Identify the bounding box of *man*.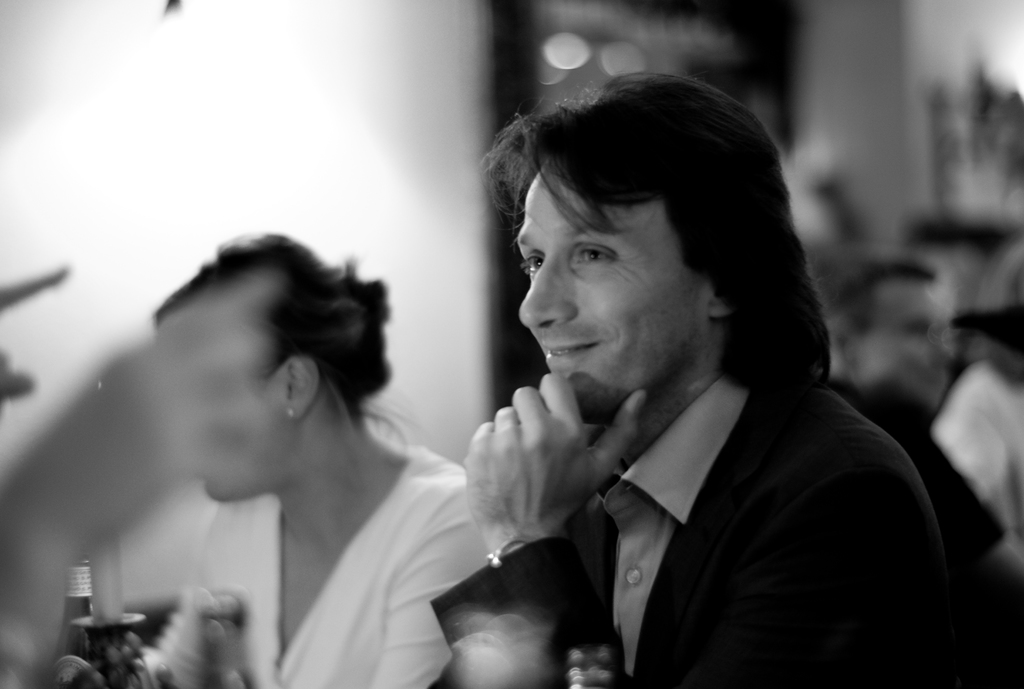
360/111/977/677.
